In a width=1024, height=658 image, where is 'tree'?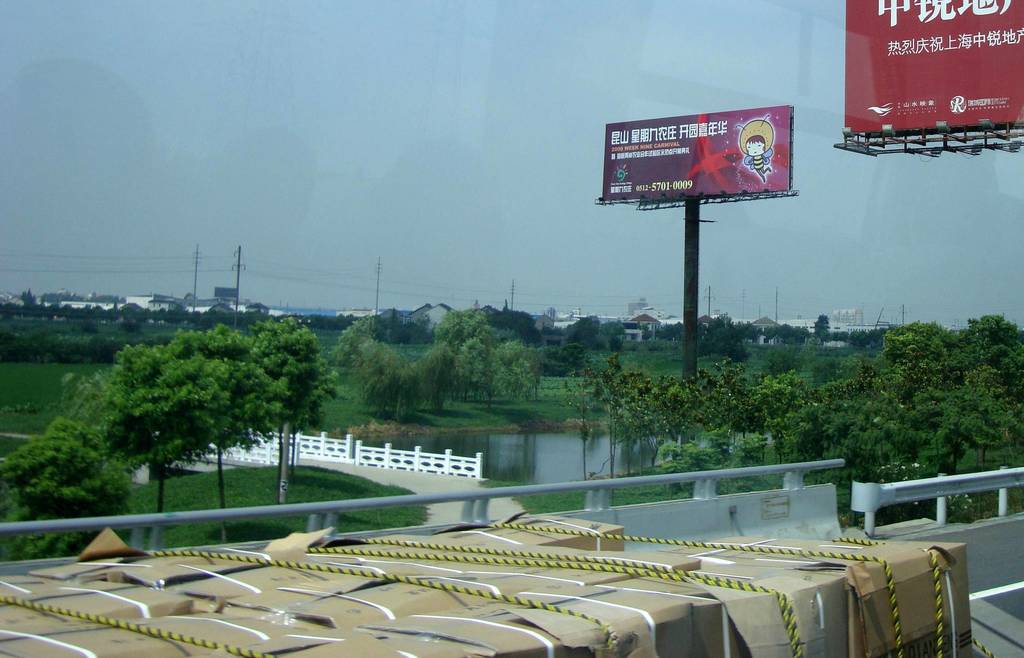
333:321:456:421.
